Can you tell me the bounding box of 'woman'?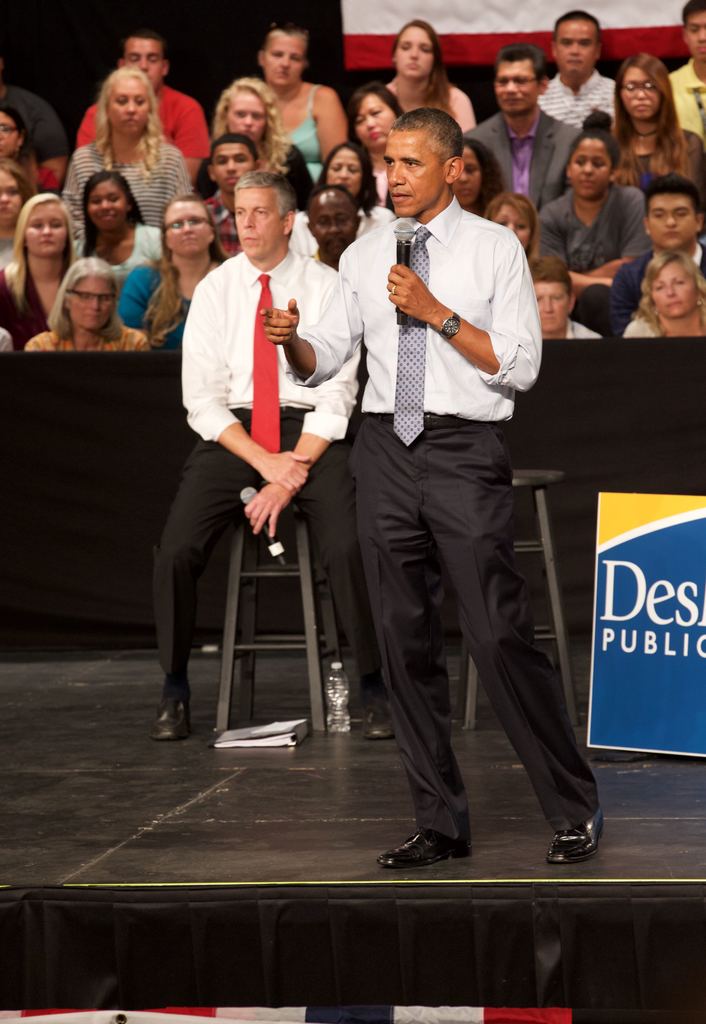
382, 22, 475, 135.
